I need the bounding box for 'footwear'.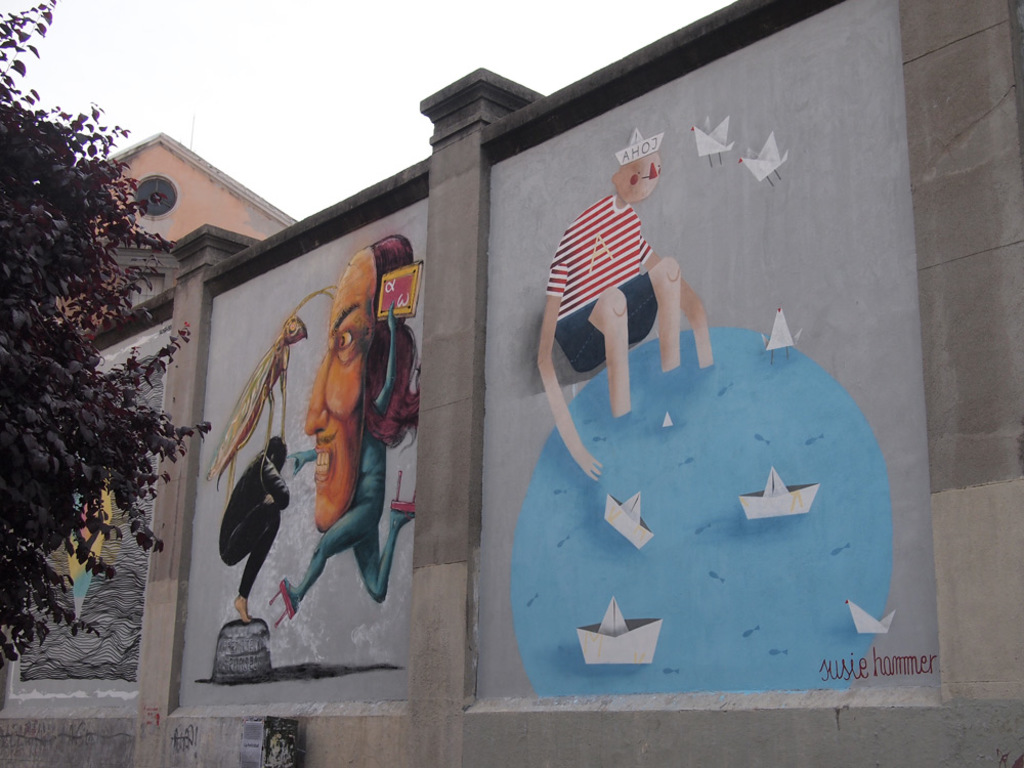
Here it is: 236/594/256/628.
